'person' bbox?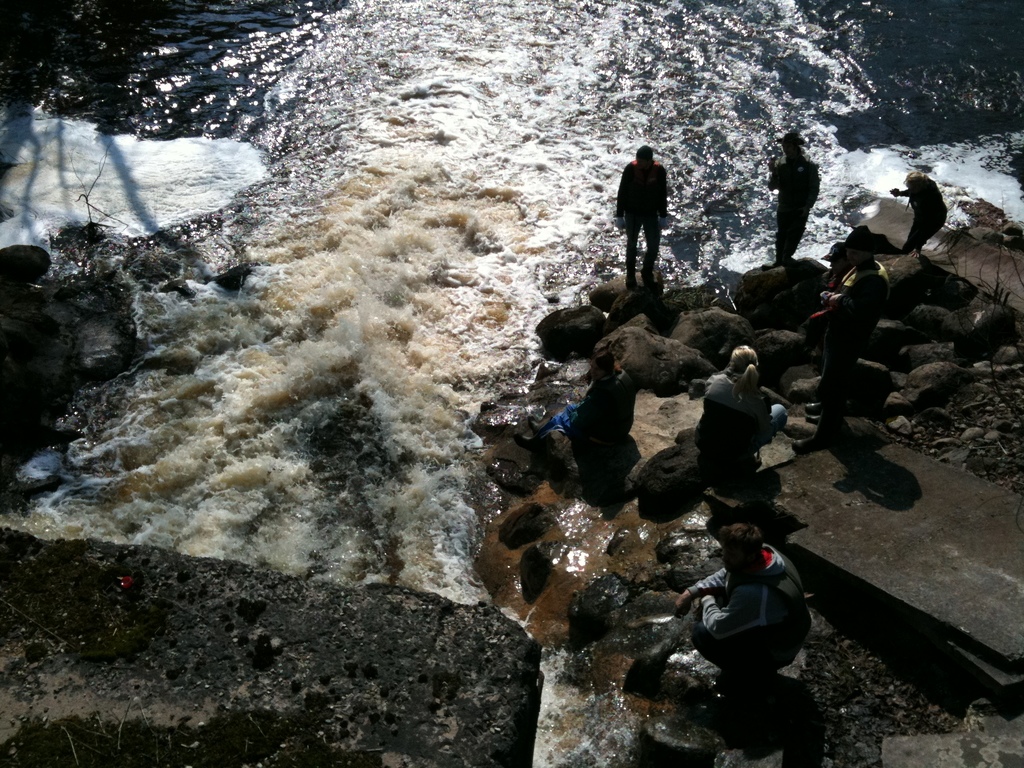
left=884, top=171, right=938, bottom=260
